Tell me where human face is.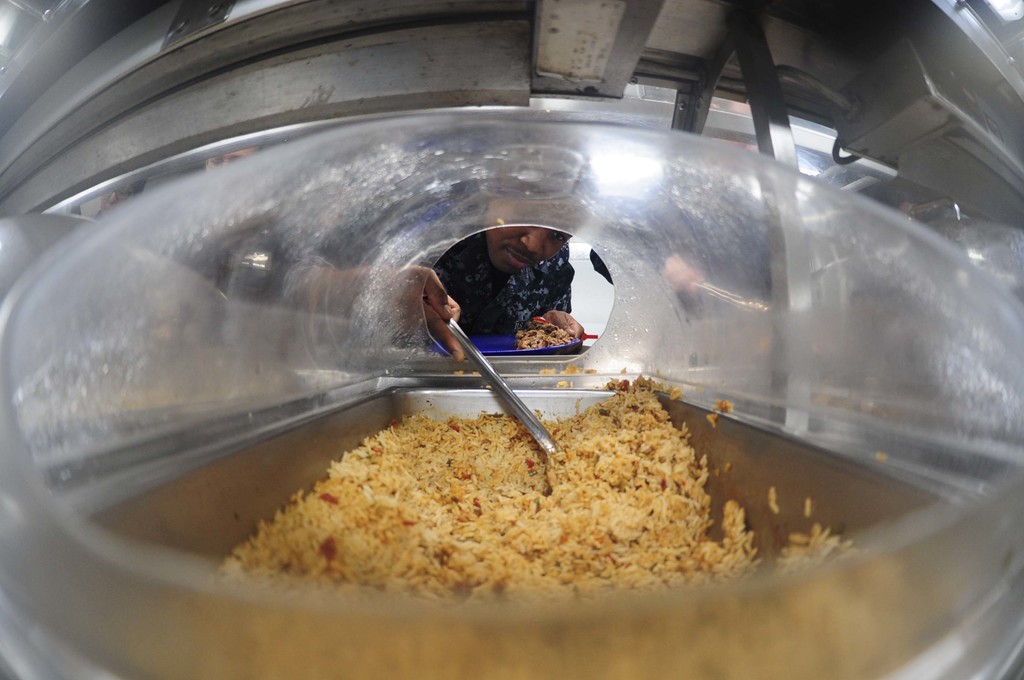
human face is at [98,177,150,216].
